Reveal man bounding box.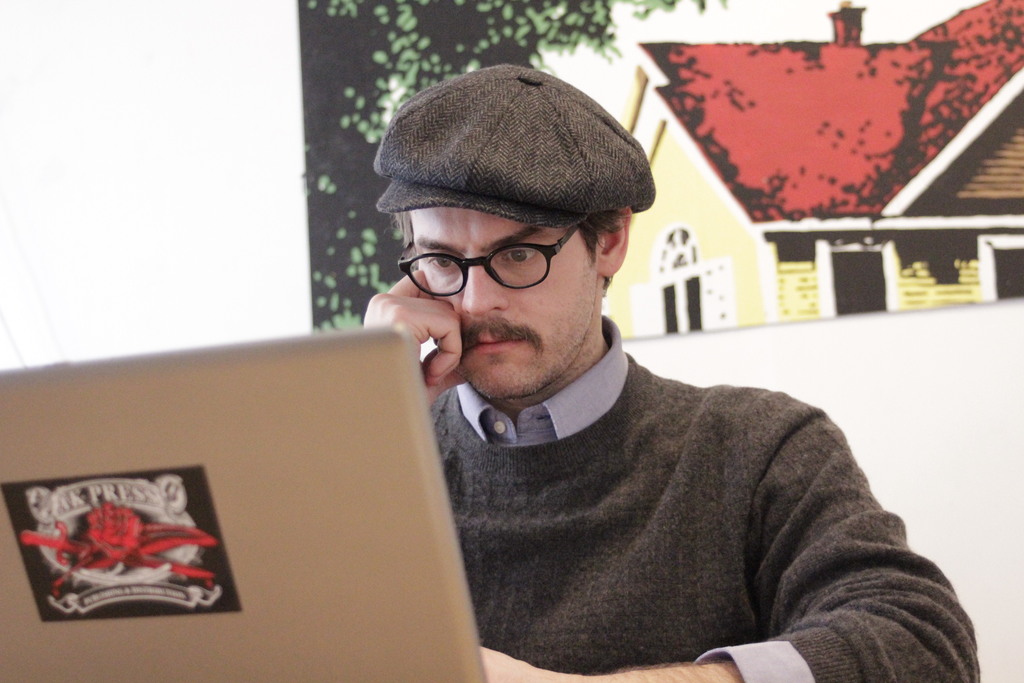
Revealed: (363,62,984,682).
